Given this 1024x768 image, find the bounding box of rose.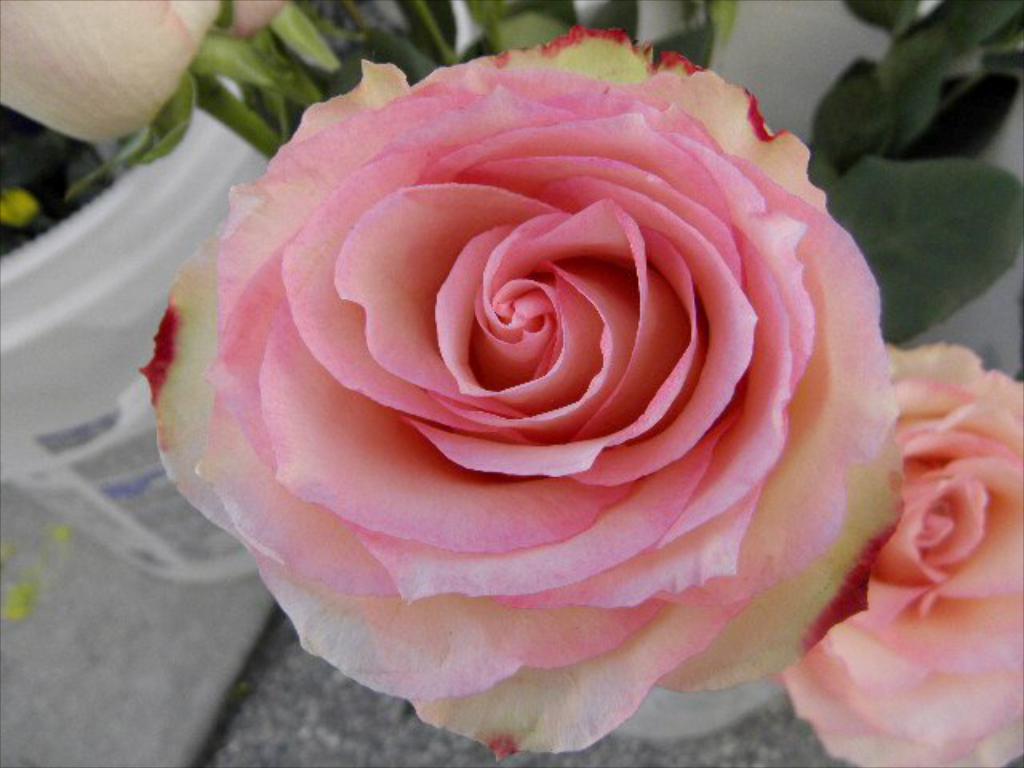
bbox=[781, 344, 1022, 766].
